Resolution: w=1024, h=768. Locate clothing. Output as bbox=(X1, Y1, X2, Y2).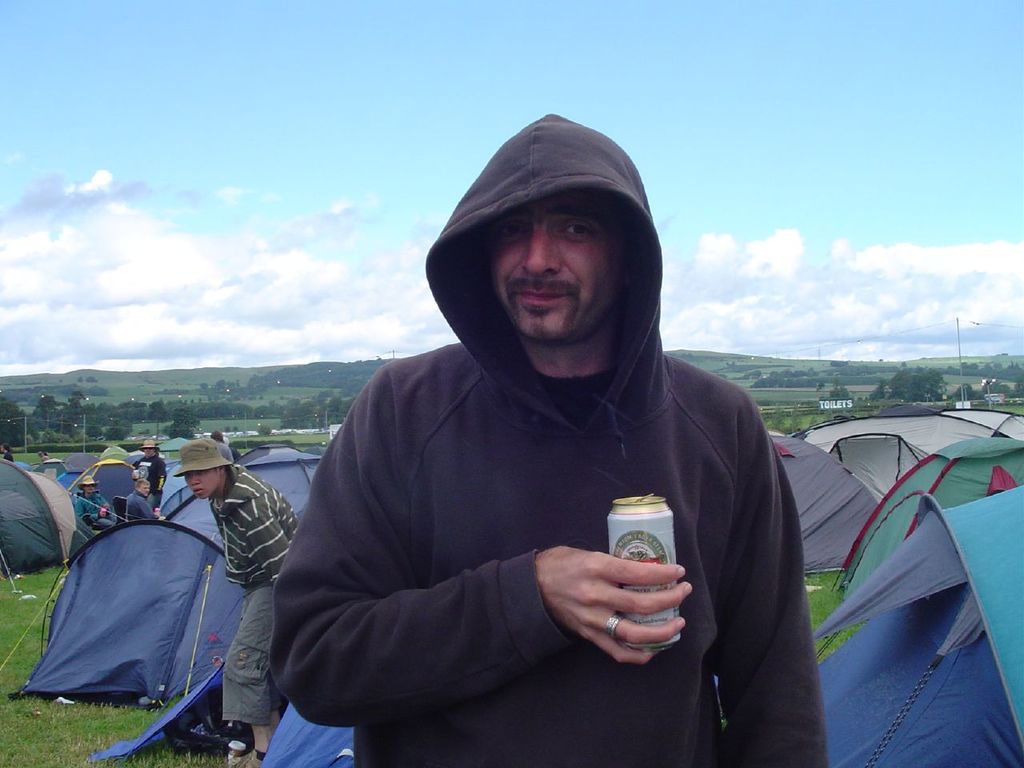
bbox=(203, 470, 297, 734).
